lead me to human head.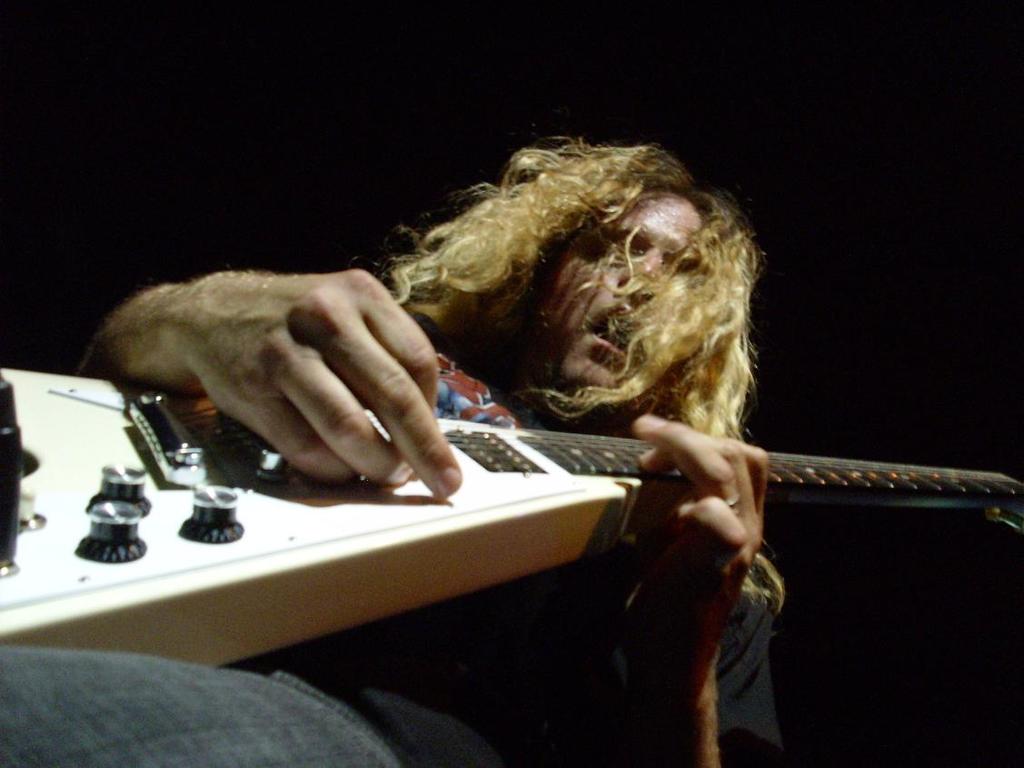
Lead to left=466, top=125, right=755, bottom=404.
